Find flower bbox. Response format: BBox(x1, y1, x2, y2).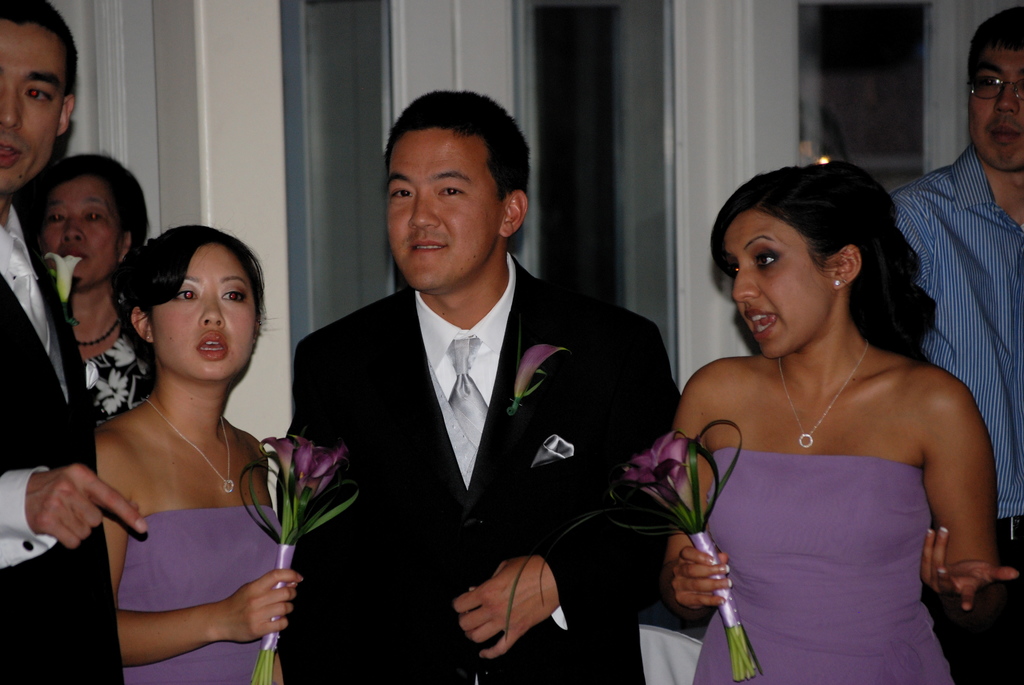
BBox(511, 341, 568, 398).
